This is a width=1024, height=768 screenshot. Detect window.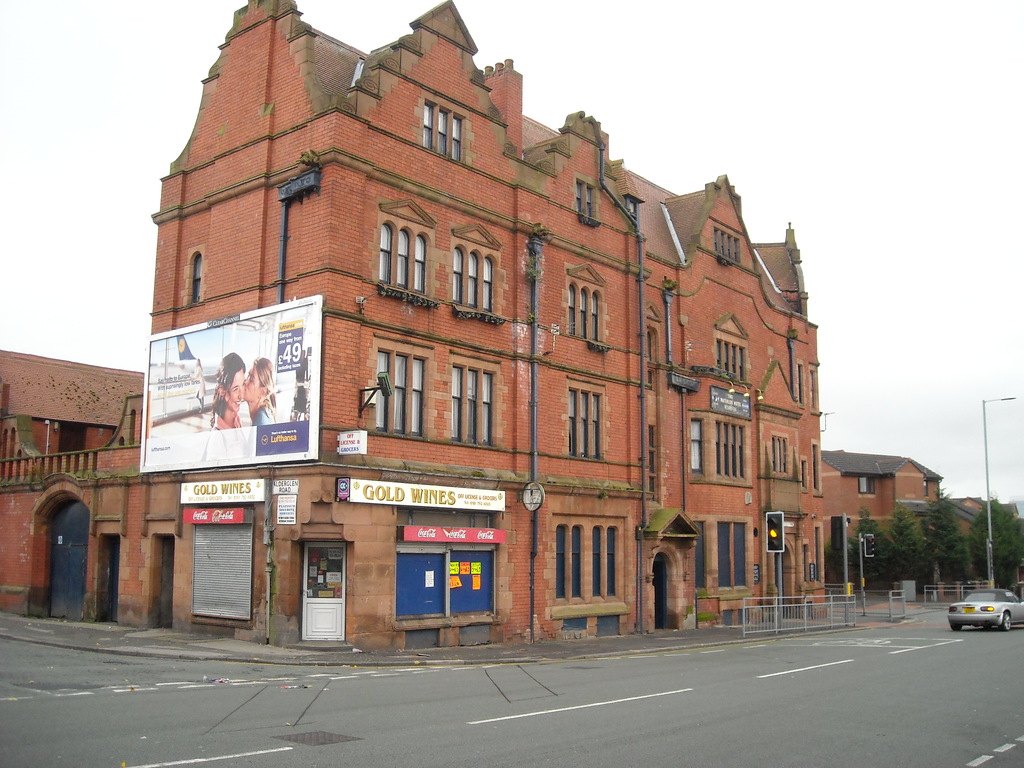
l=551, t=511, r=620, b=612.
